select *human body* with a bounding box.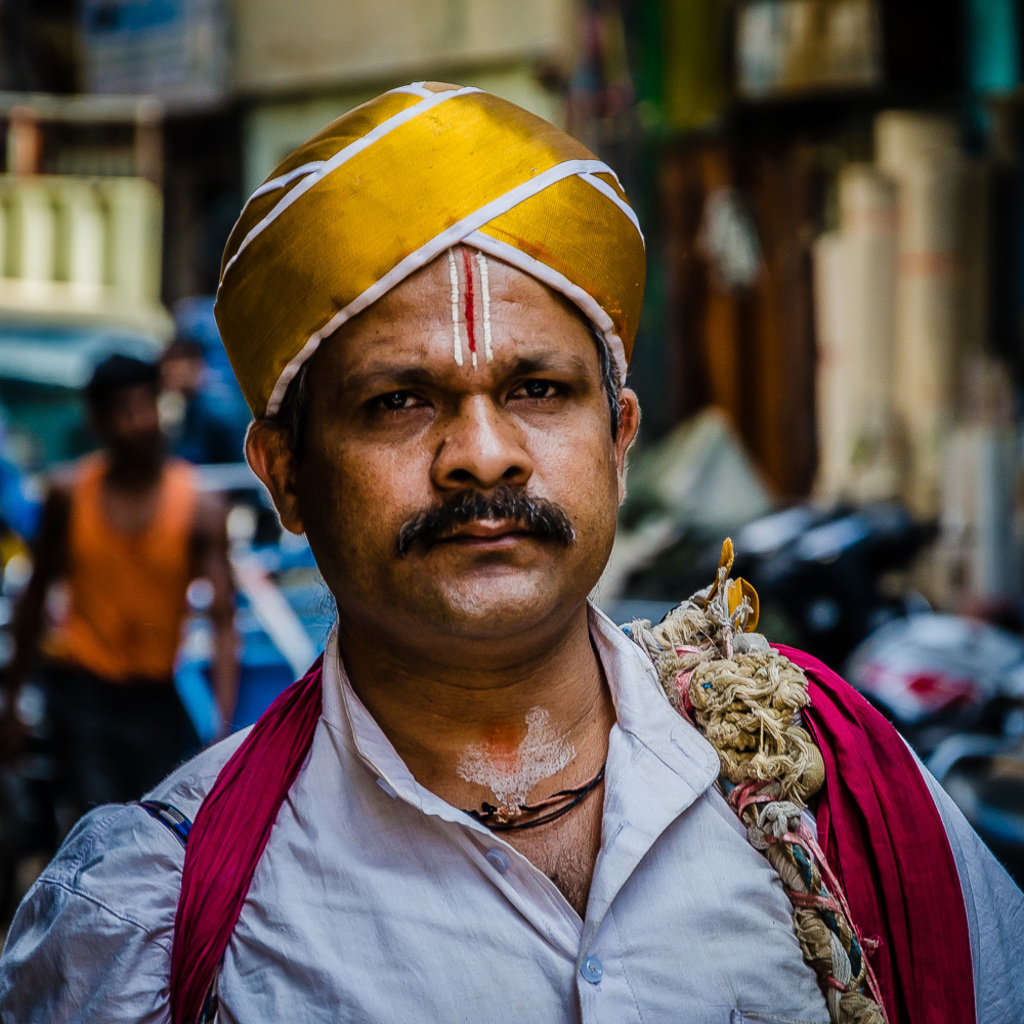
[0,236,1023,1023].
